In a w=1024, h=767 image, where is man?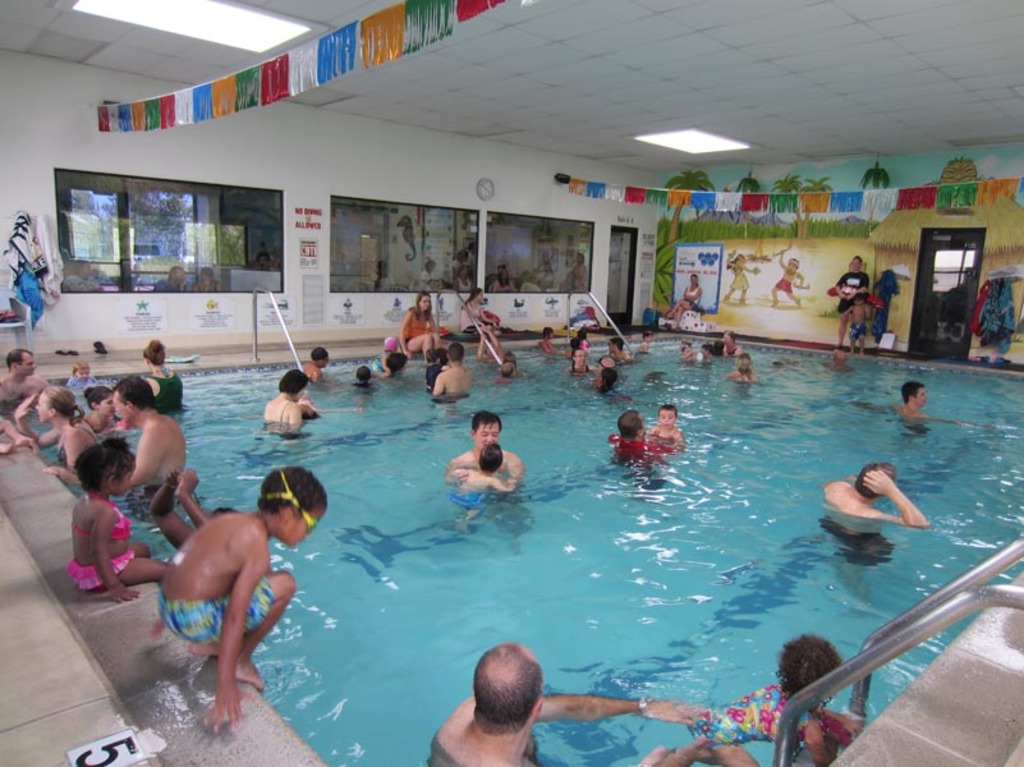
[423, 646, 703, 766].
